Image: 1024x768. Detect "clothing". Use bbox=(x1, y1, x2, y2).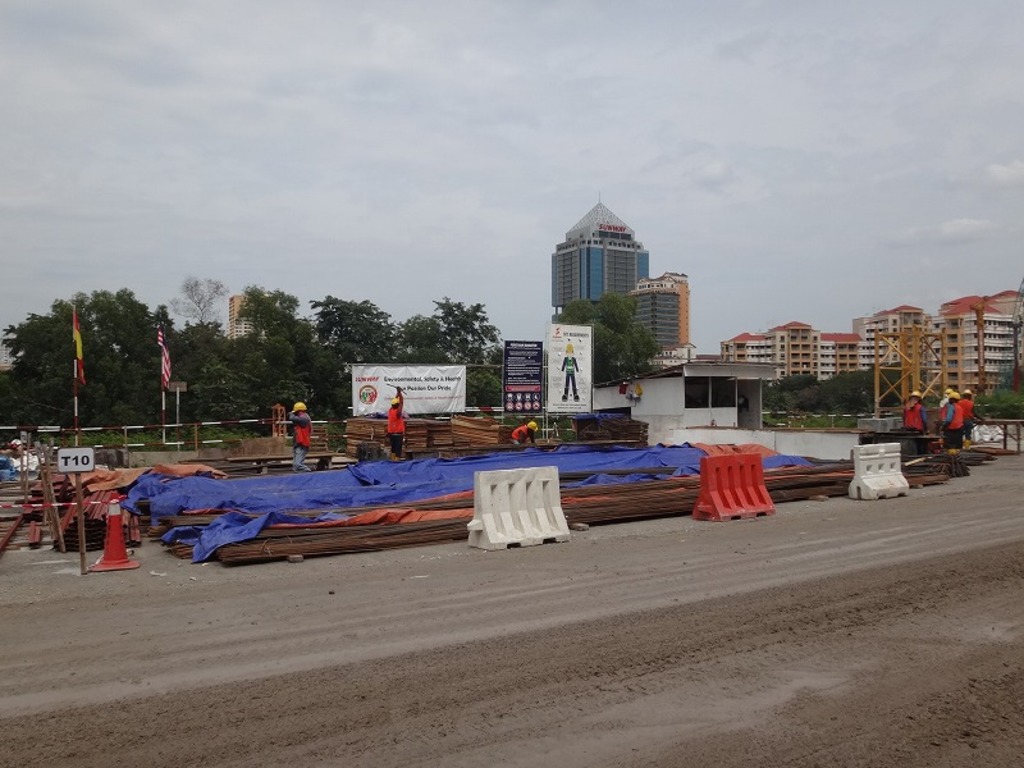
bbox=(388, 396, 406, 454).
